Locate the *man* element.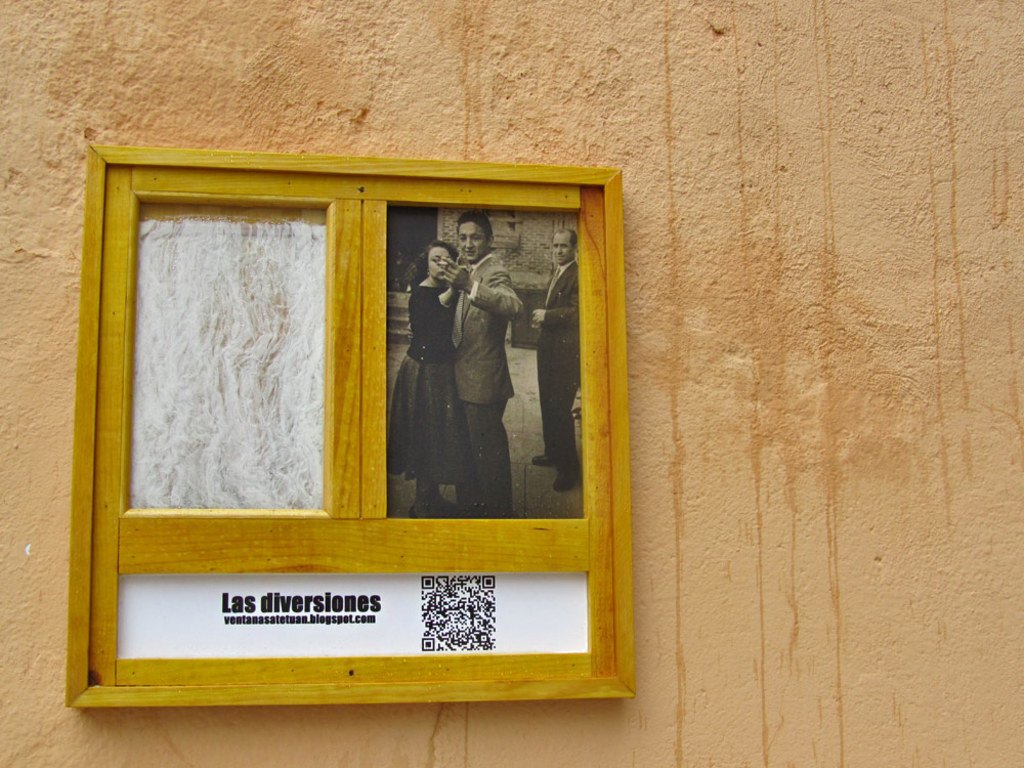
Element bbox: x1=531 y1=228 x2=578 y2=494.
